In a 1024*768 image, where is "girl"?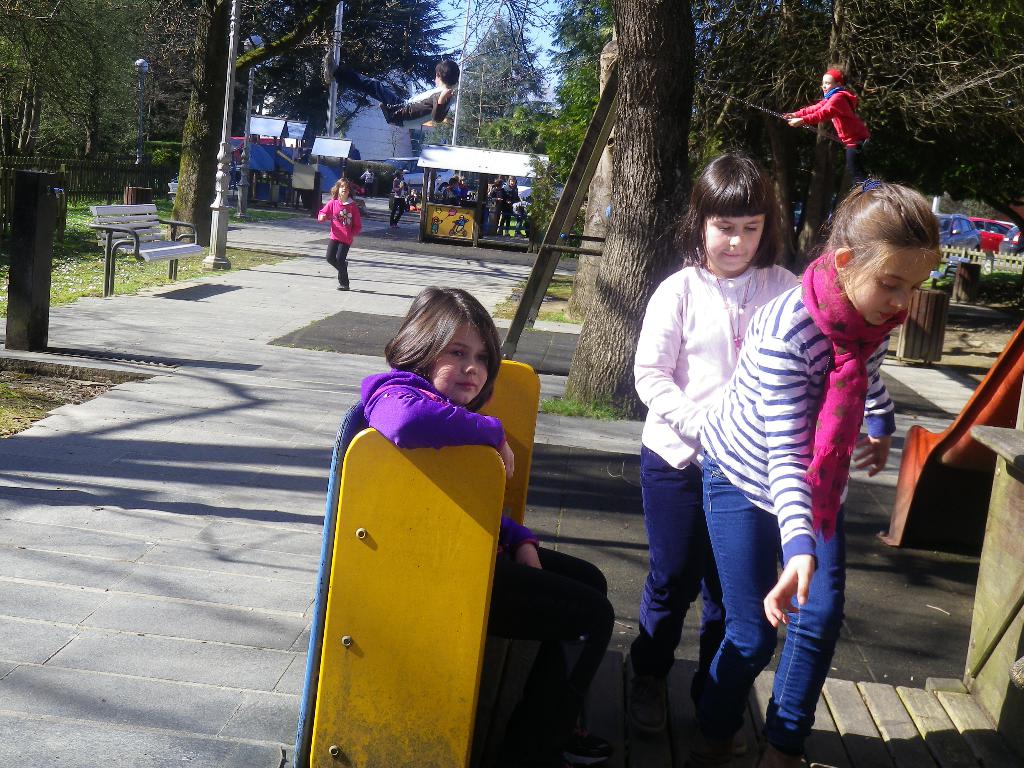
box=[360, 284, 616, 766].
